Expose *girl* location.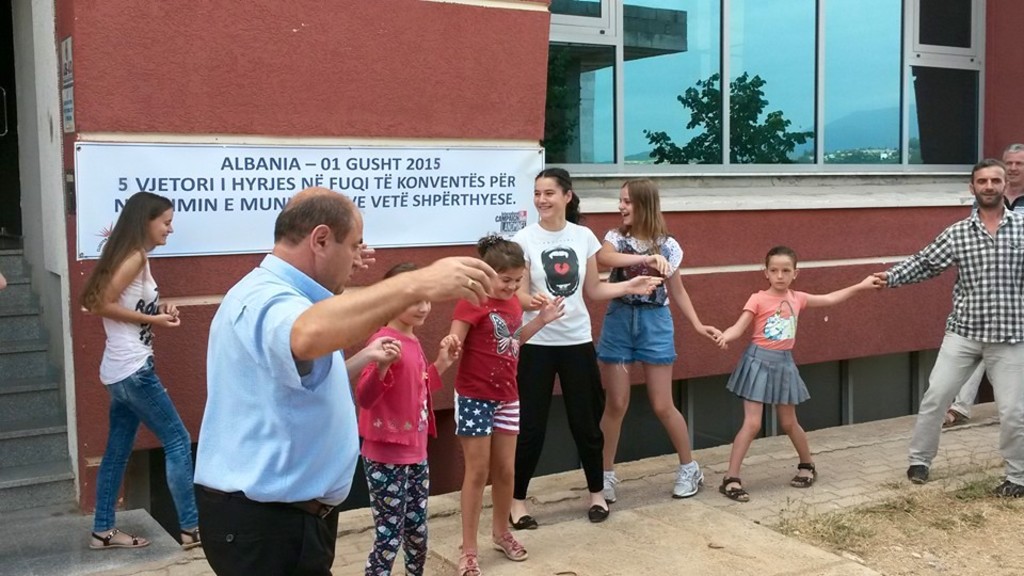
Exposed at x1=350 y1=261 x2=462 y2=575.
